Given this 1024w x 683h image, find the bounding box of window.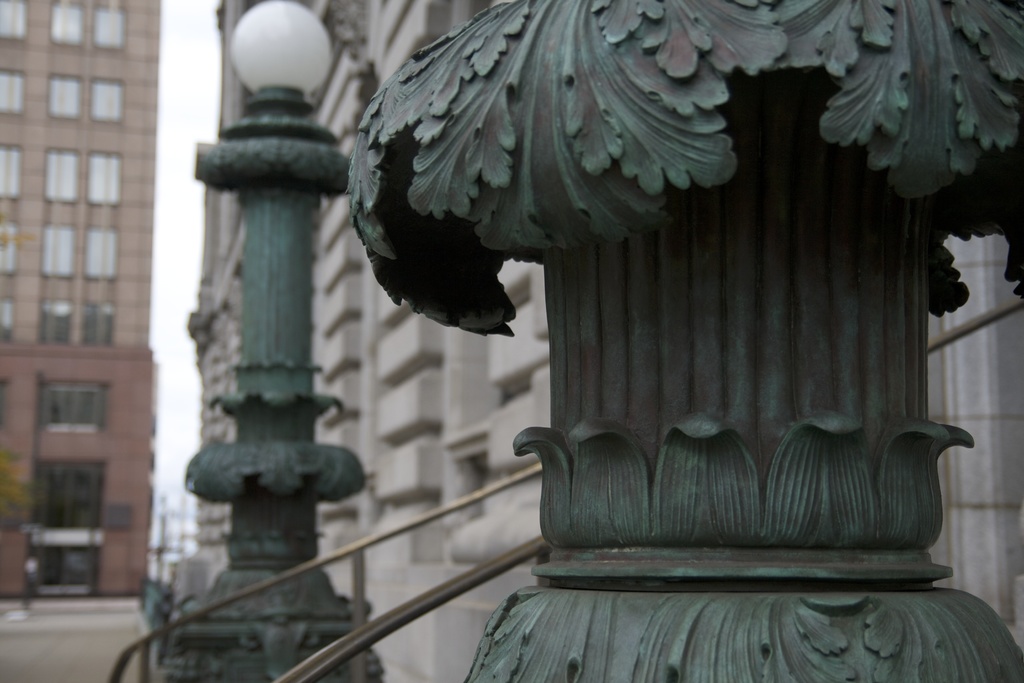
box(90, 227, 126, 283).
